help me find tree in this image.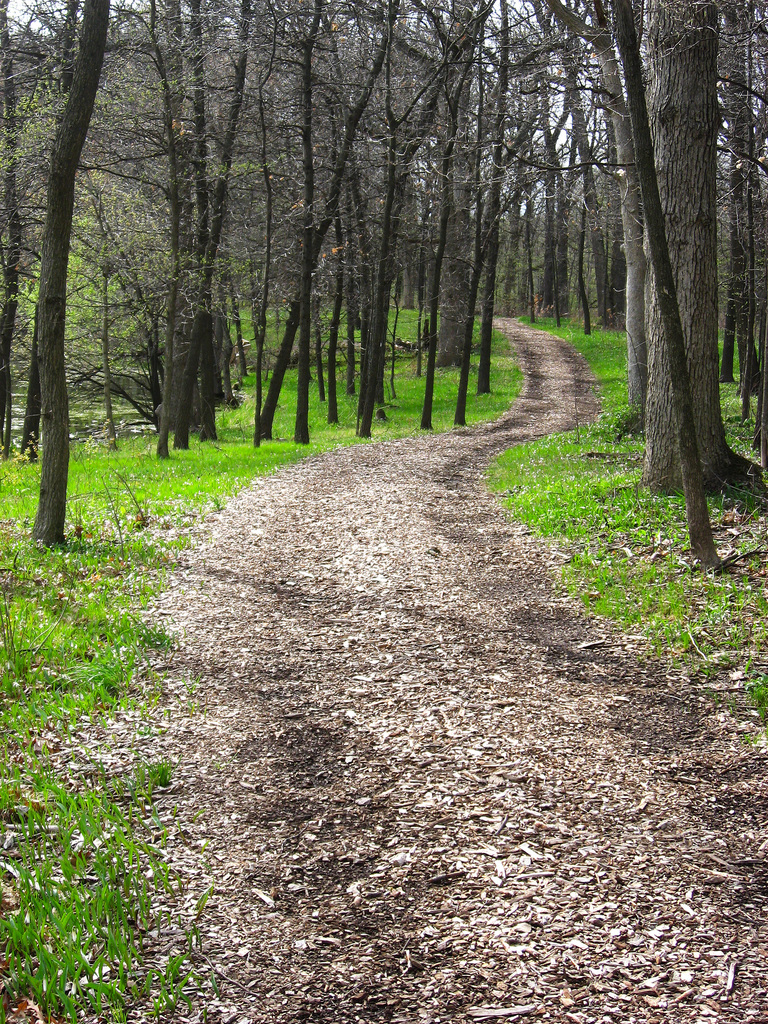
Found it: crop(588, 0, 723, 578).
